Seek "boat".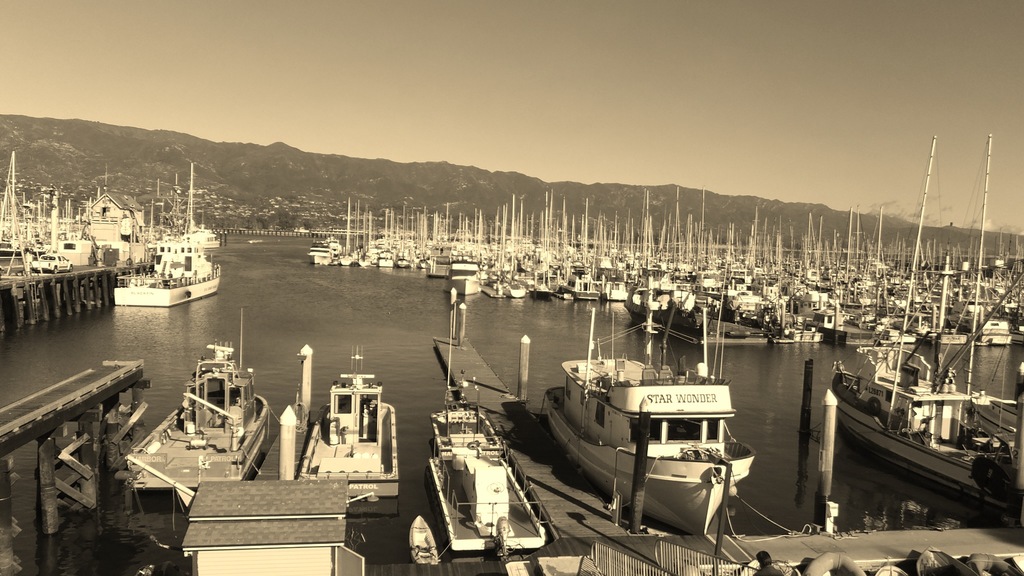
rect(298, 348, 401, 499).
